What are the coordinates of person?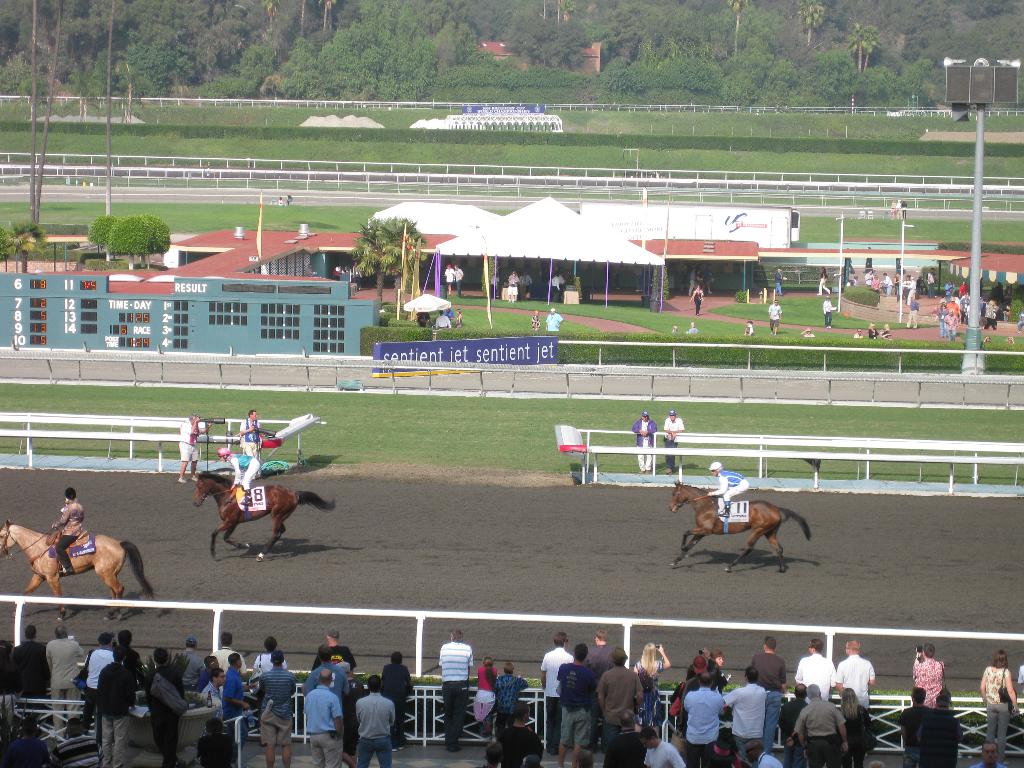
left=394, top=652, right=409, bottom=723.
